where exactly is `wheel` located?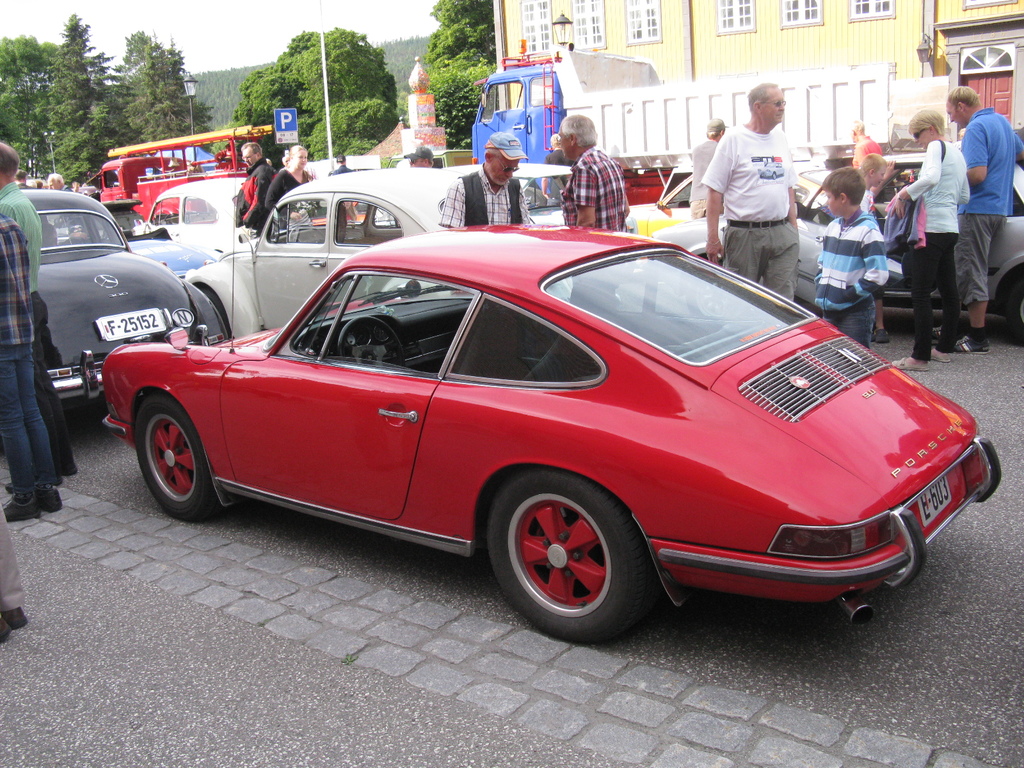
Its bounding box is {"left": 287, "top": 224, "right": 324, "bottom": 244}.
